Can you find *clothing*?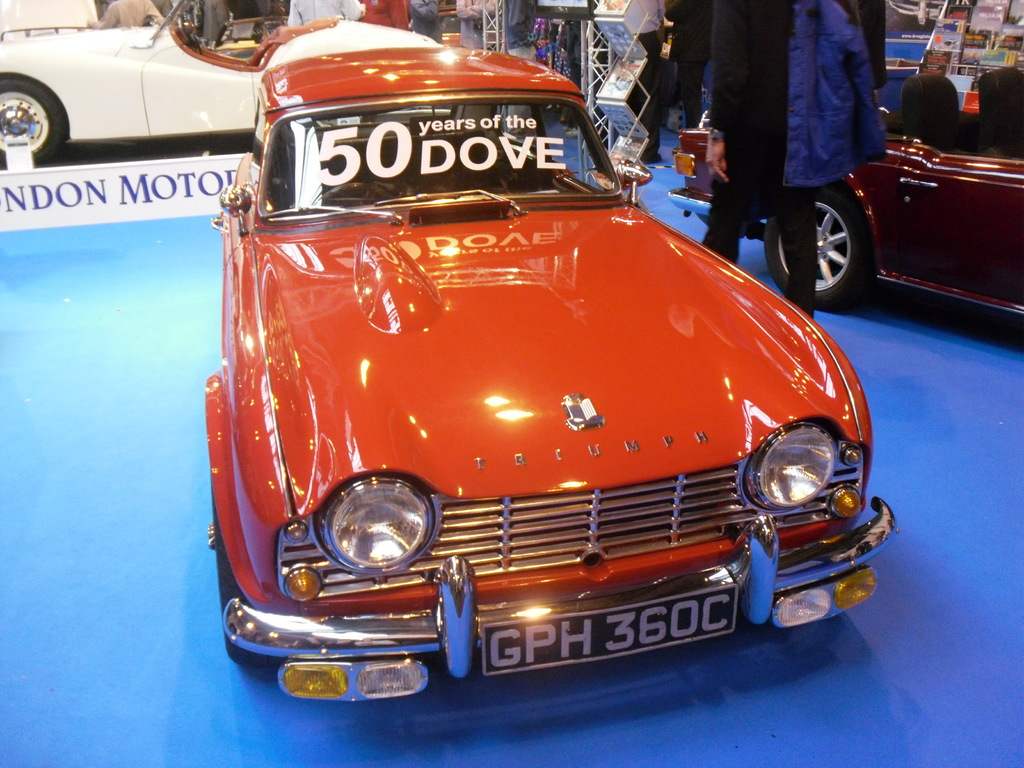
Yes, bounding box: x1=92, y1=0, x2=161, y2=26.
